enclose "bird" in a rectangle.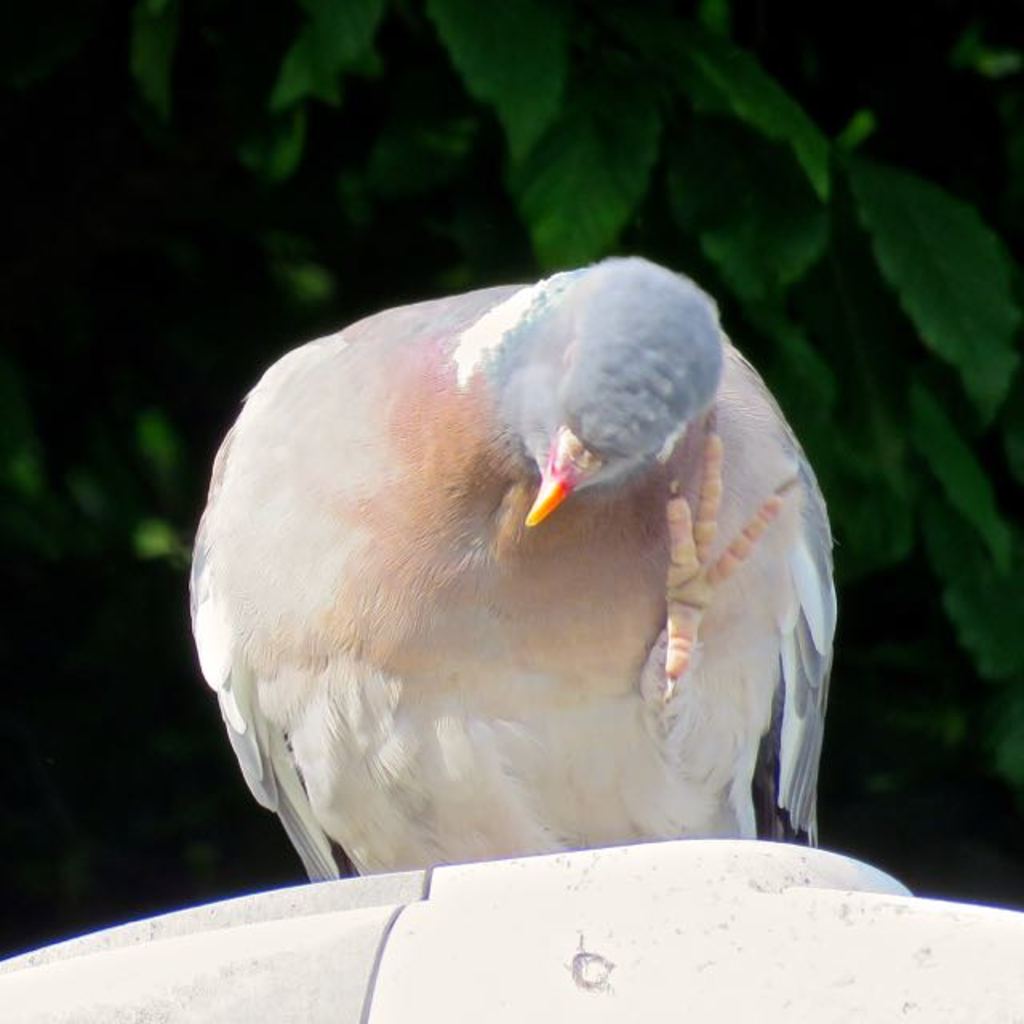
box(182, 251, 843, 888).
